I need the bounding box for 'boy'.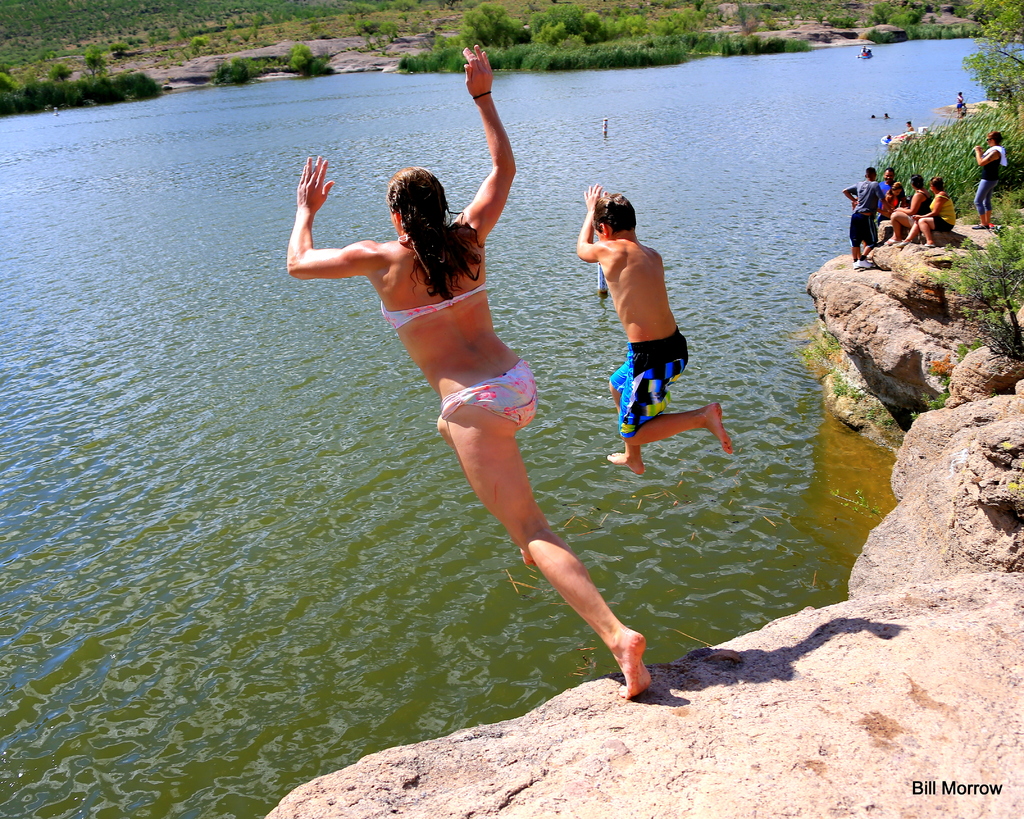
Here it is: (840,166,887,270).
